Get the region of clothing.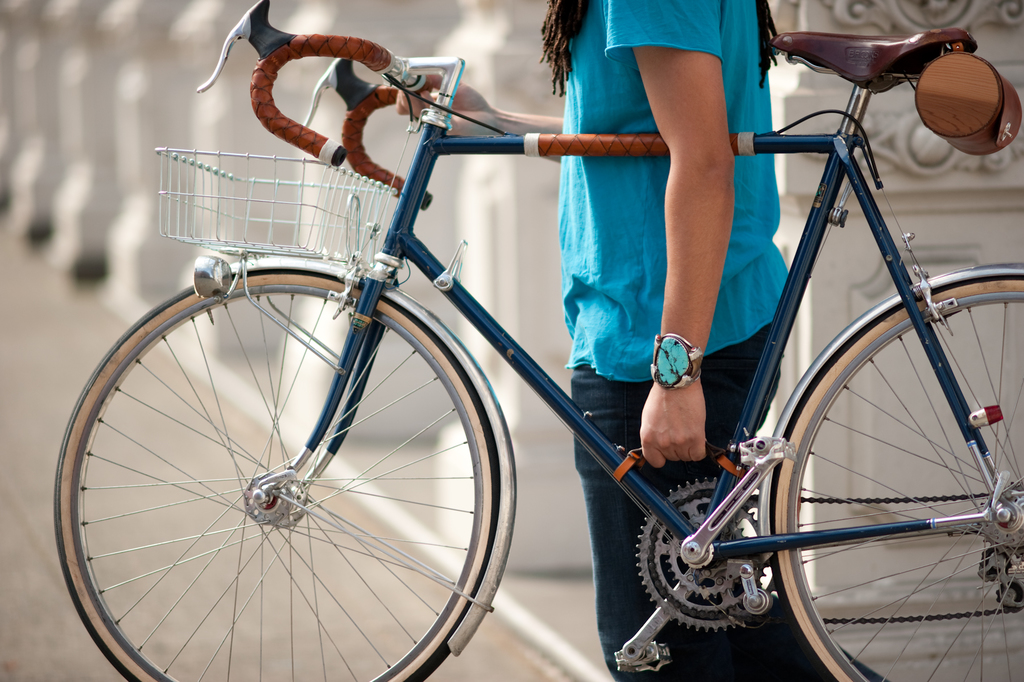
<bbox>561, 0, 888, 681</bbox>.
